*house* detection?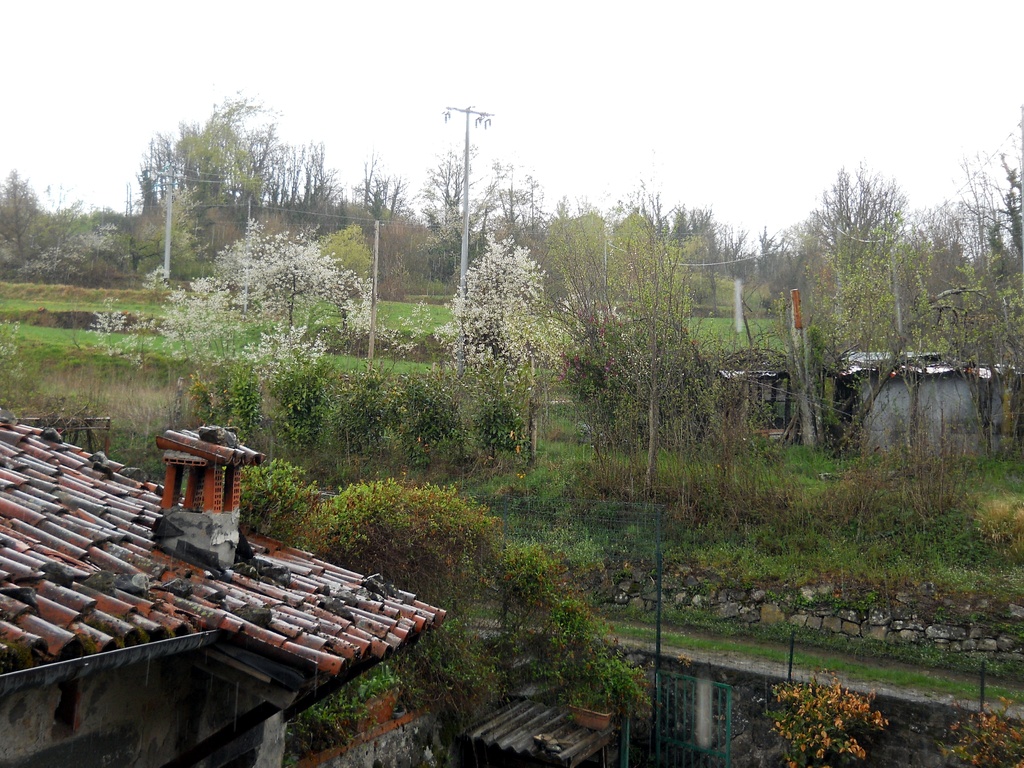
box(0, 406, 628, 767)
